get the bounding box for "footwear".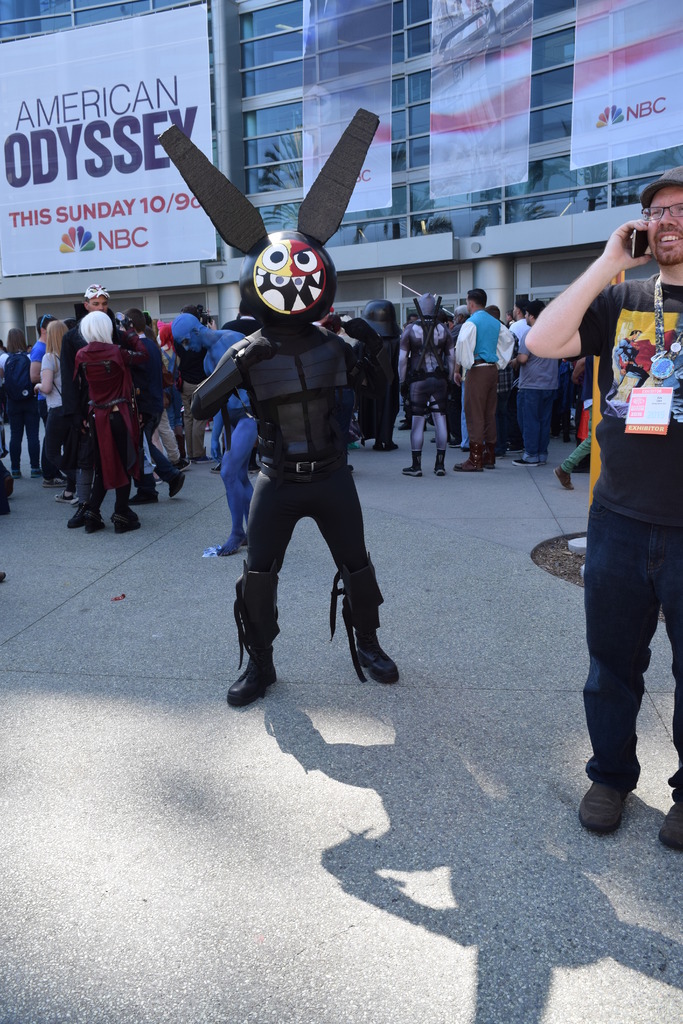
rect(435, 450, 446, 476).
